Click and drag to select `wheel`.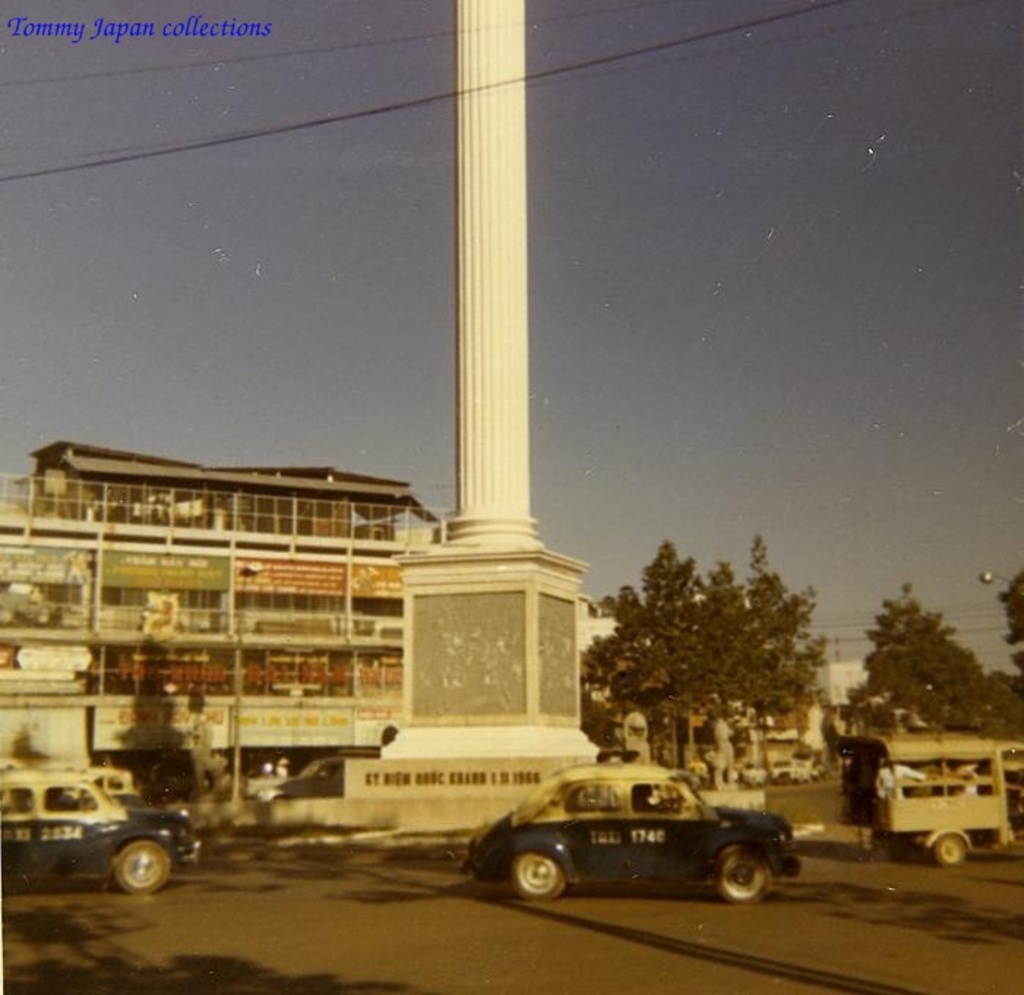
Selection: x1=933 y1=828 x2=971 y2=869.
